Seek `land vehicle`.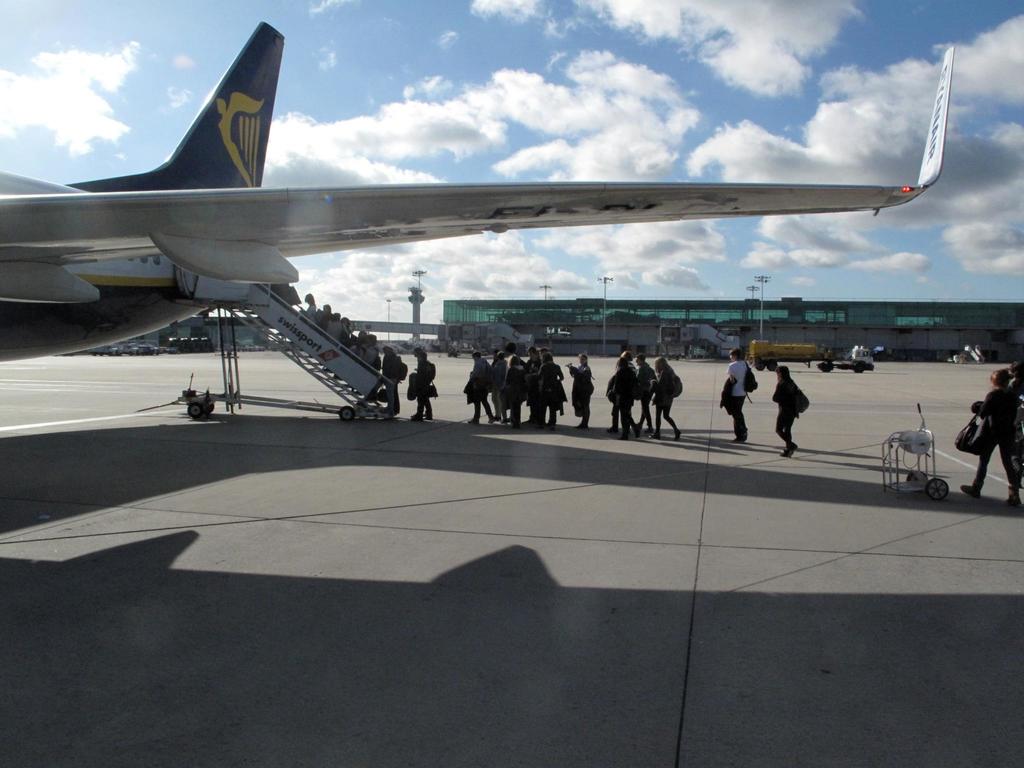
749, 336, 822, 373.
